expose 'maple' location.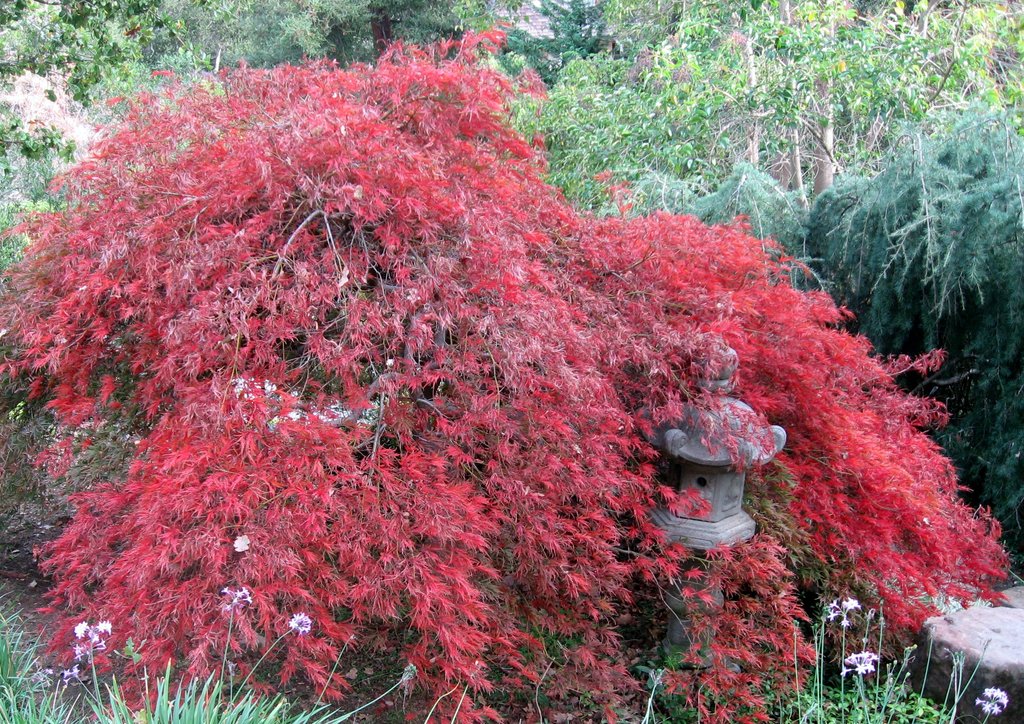
Exposed at bbox=[0, 0, 278, 192].
